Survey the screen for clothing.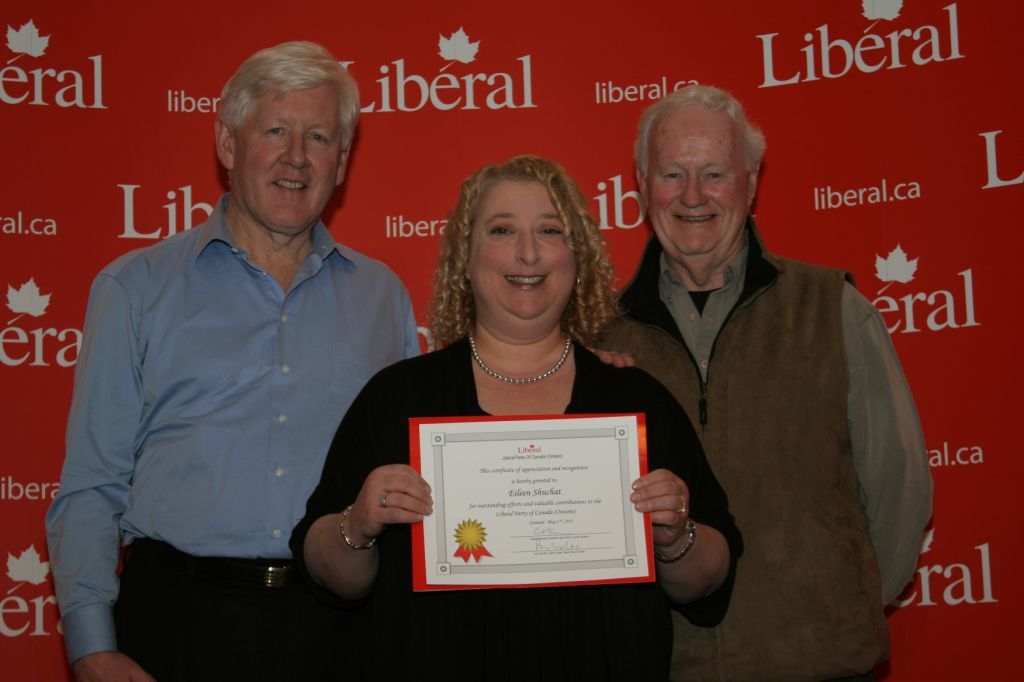
Survey found: {"x1": 43, "y1": 192, "x2": 424, "y2": 681}.
